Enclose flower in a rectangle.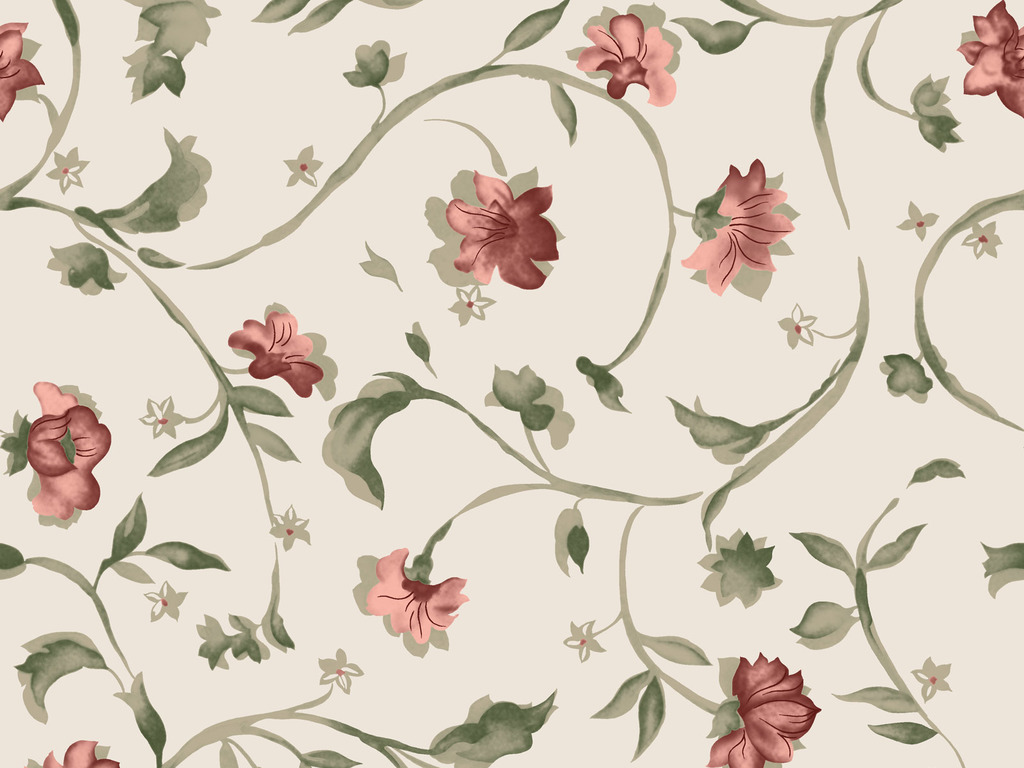
[x1=45, y1=145, x2=91, y2=193].
